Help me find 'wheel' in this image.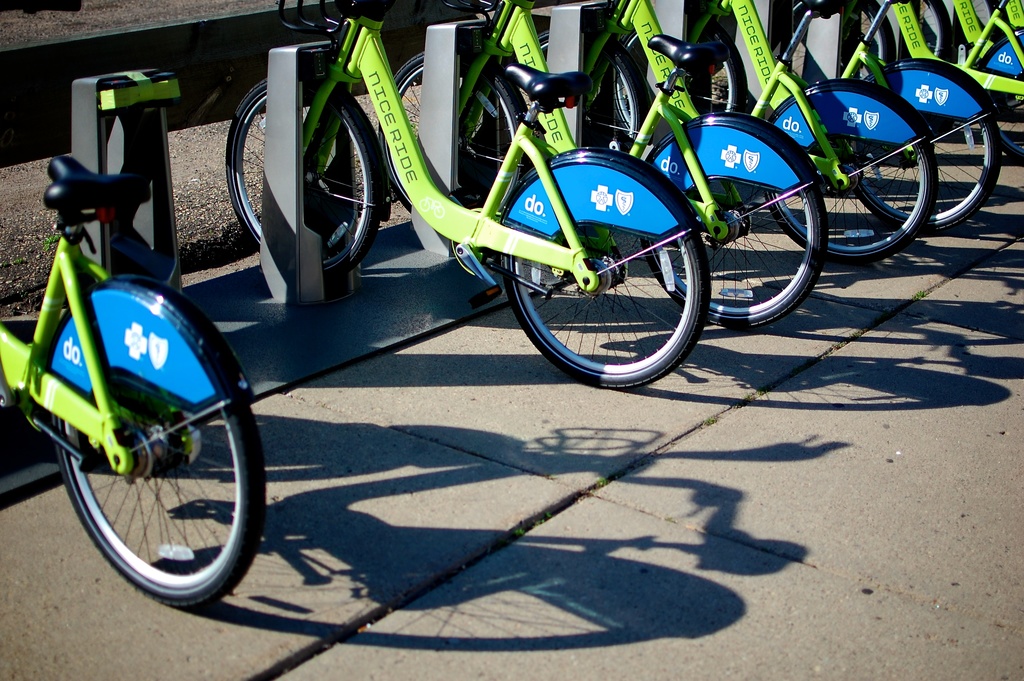
Found it: <bbox>794, 3, 900, 74</bbox>.
